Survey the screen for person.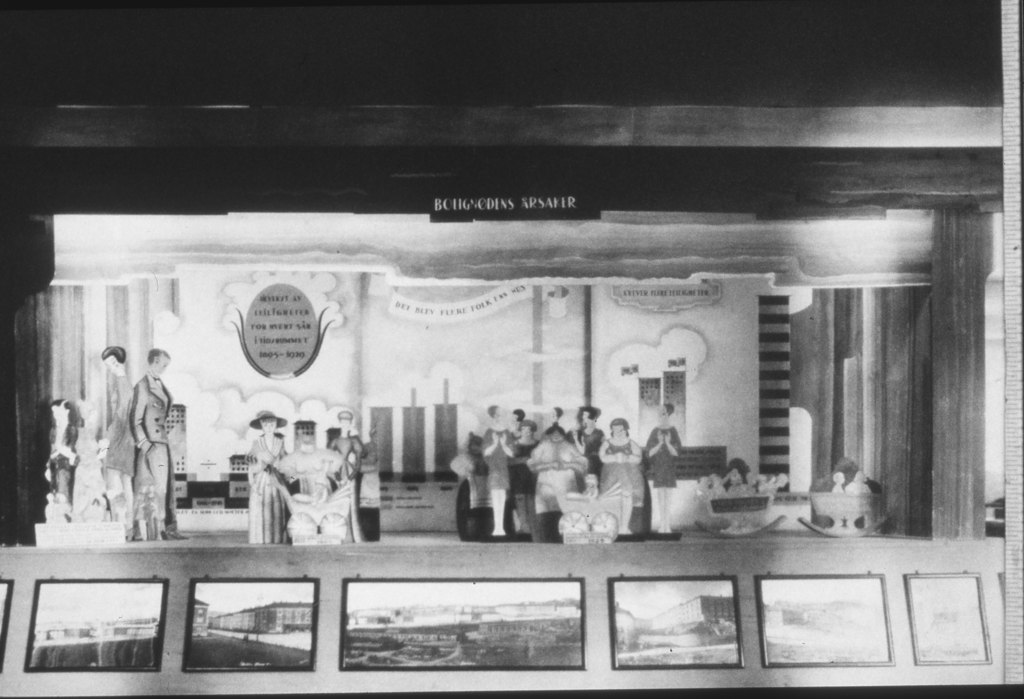
Survey found: 358:423:382:539.
